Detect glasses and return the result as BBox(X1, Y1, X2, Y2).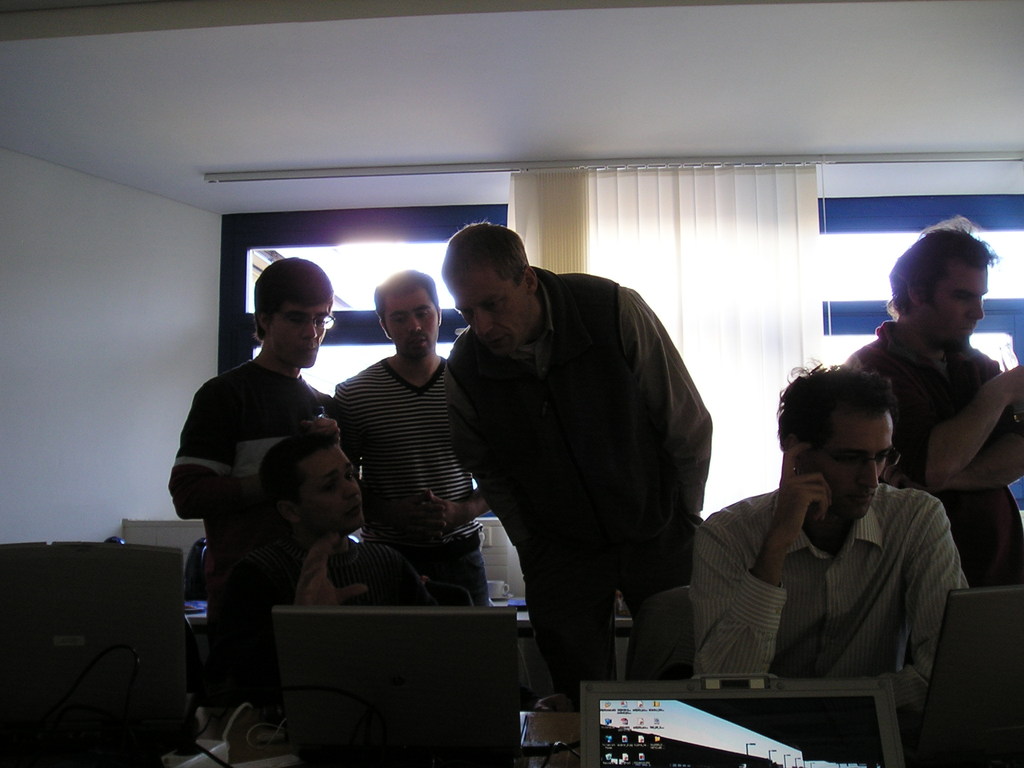
BBox(271, 316, 335, 332).
